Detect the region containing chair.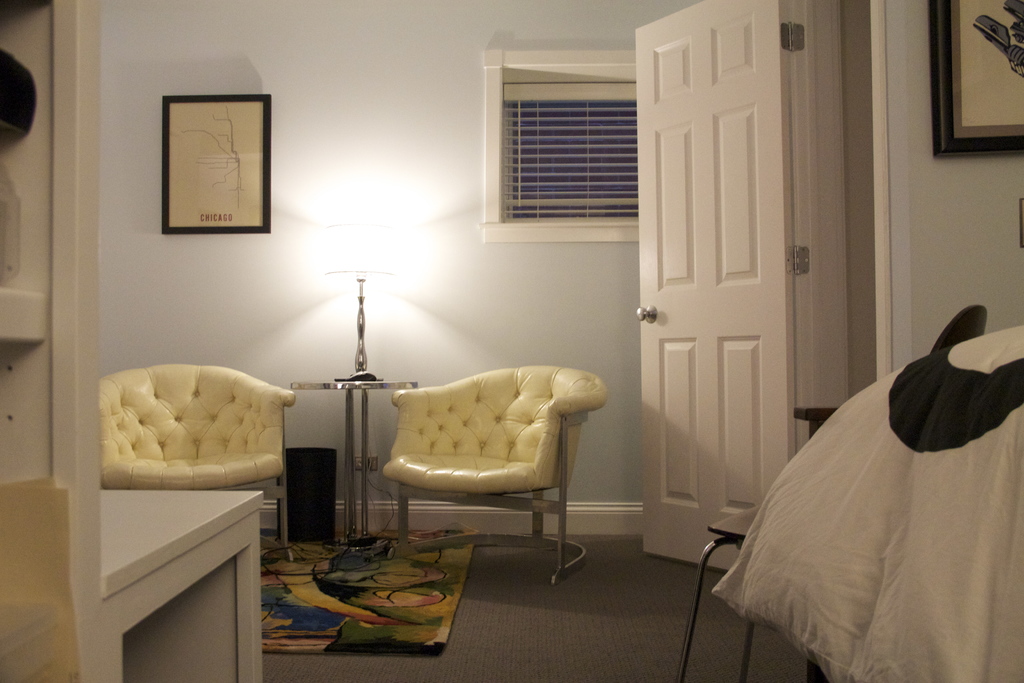
crop(678, 503, 833, 682).
